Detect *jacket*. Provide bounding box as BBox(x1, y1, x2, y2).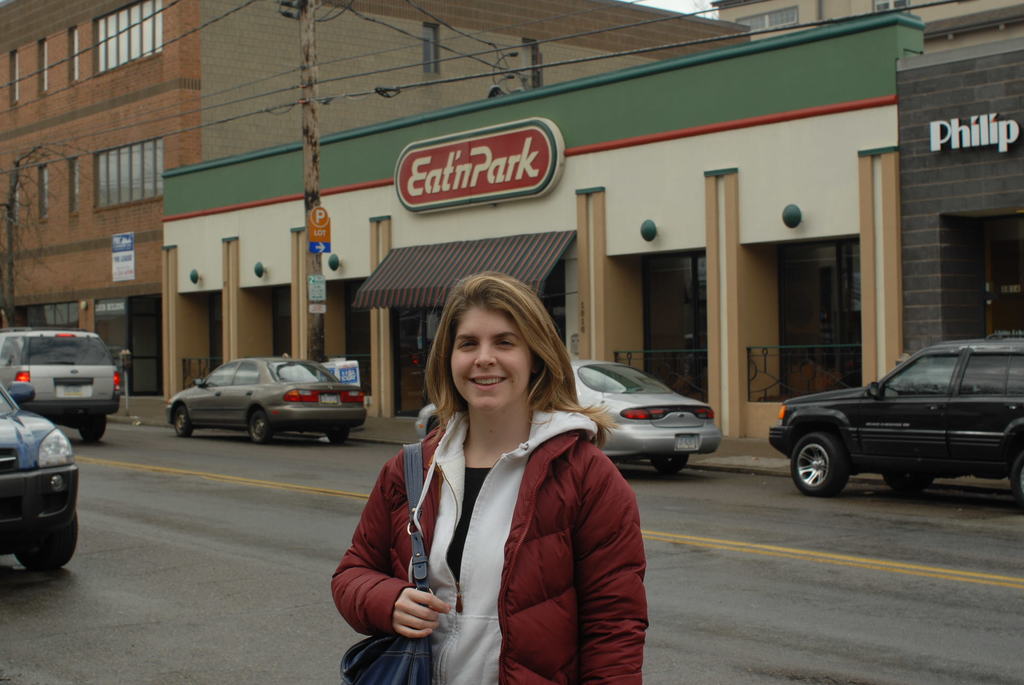
BBox(394, 386, 659, 669).
